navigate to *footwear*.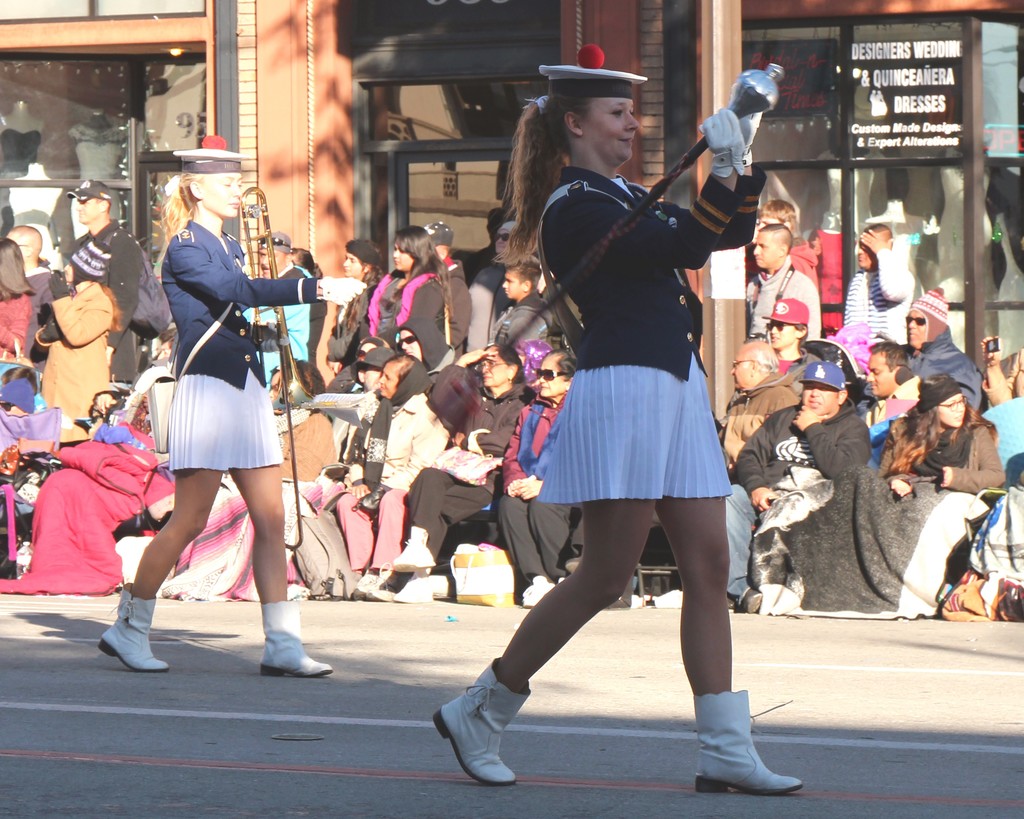
Navigation target: bbox(365, 563, 397, 604).
